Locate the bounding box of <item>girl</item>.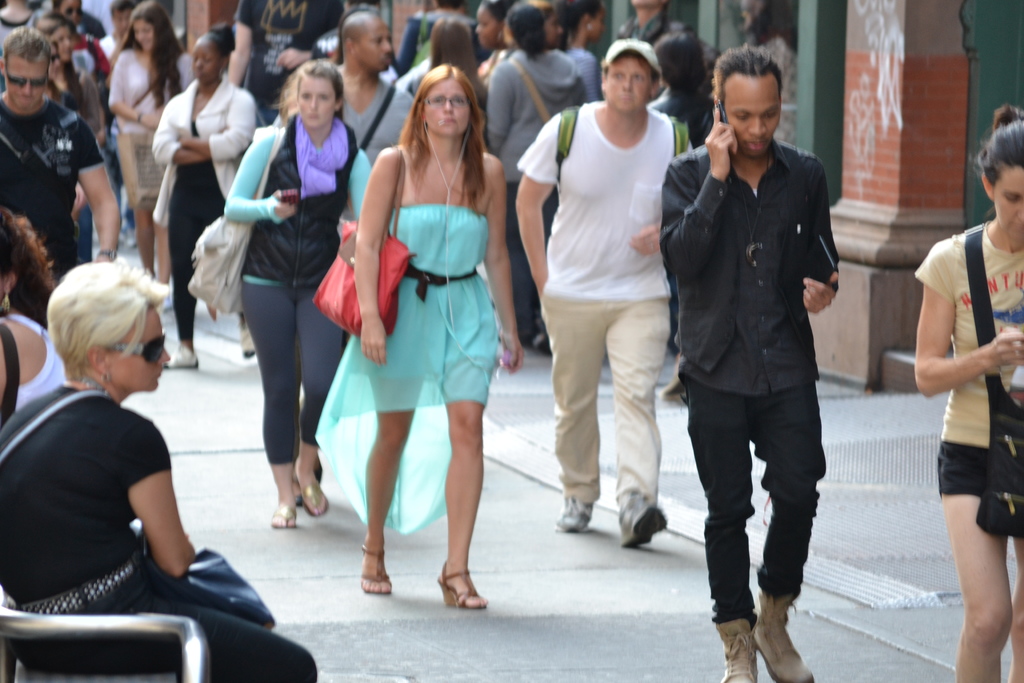
Bounding box: (40,15,104,264).
